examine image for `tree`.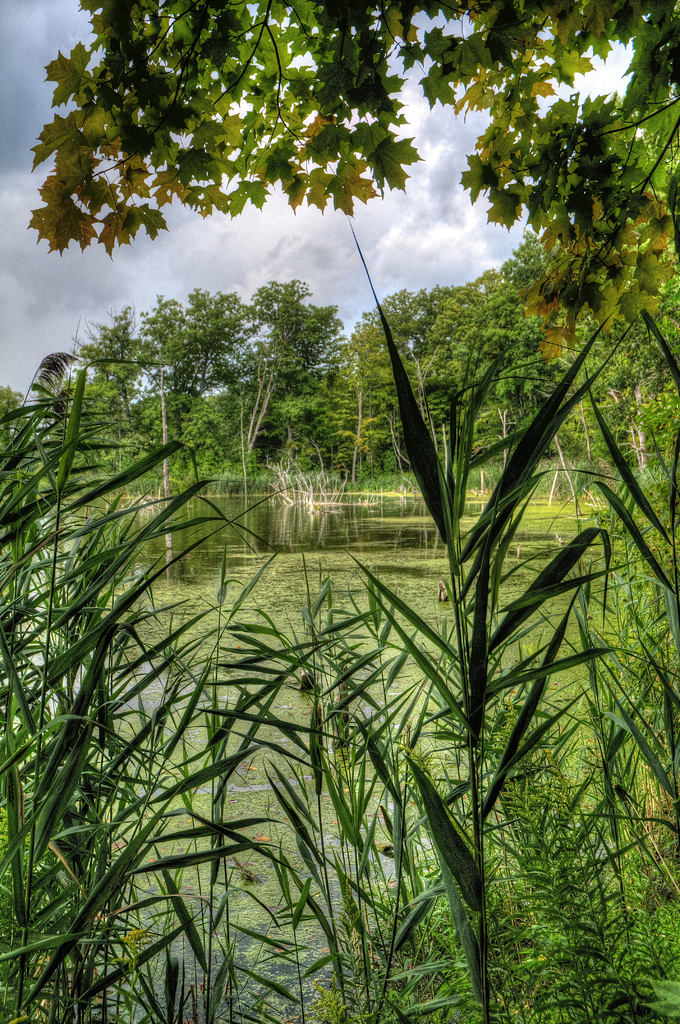
Examination result: select_region(28, 1, 679, 358).
